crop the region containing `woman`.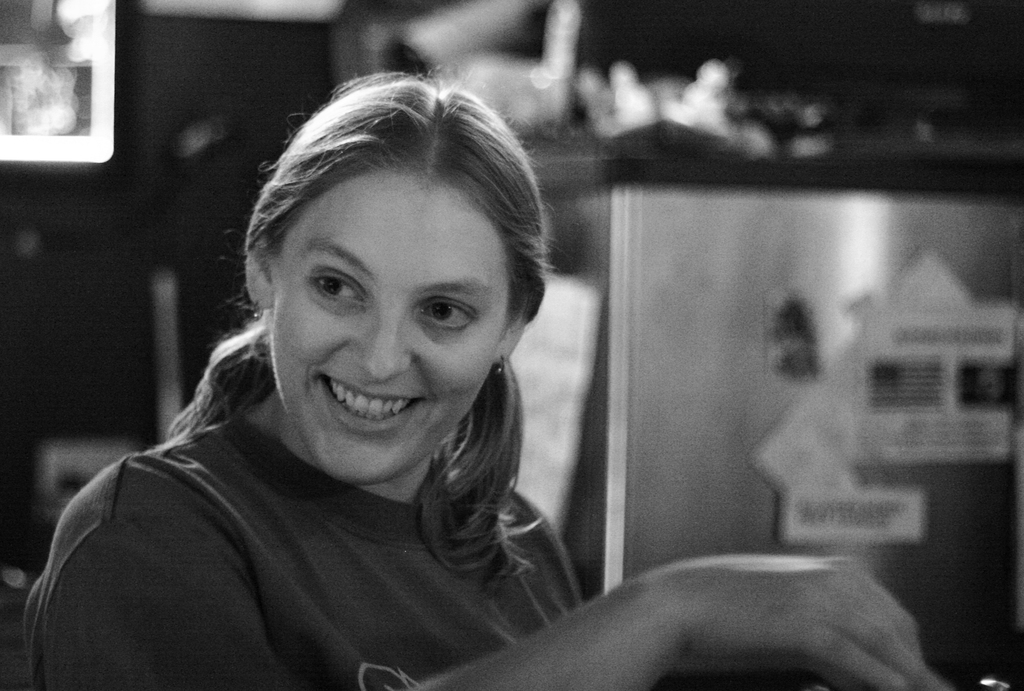
Crop region: Rect(138, 63, 822, 671).
